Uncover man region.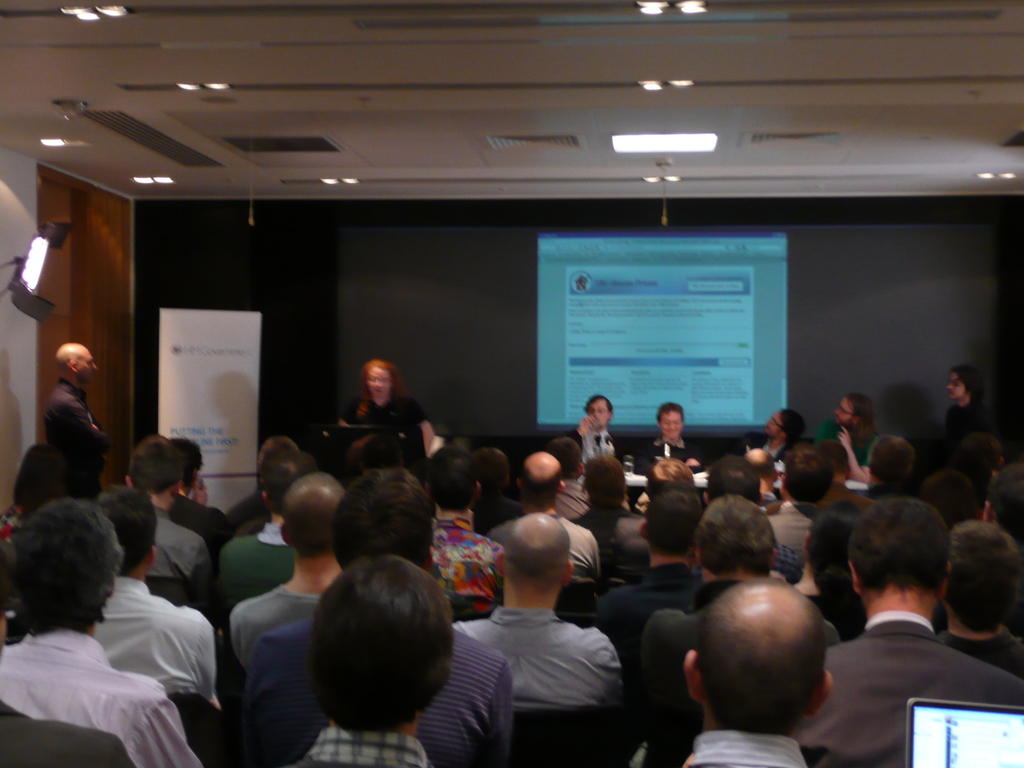
Uncovered: BBox(644, 401, 703, 481).
